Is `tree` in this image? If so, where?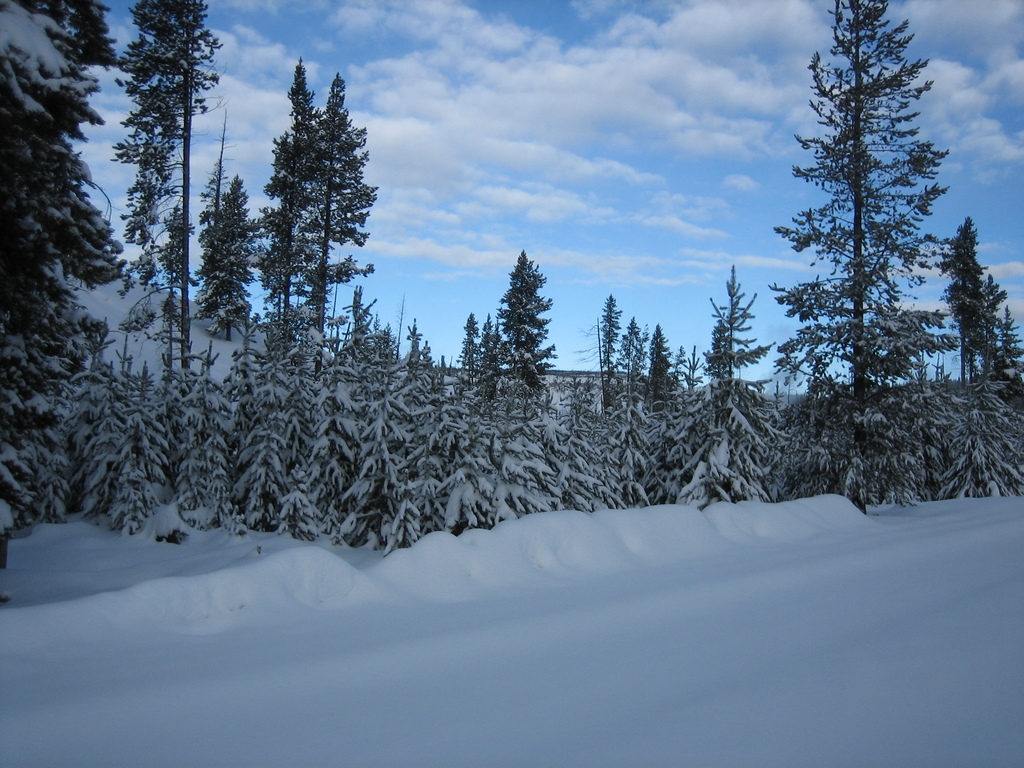
Yes, at (x1=668, y1=344, x2=684, y2=404).
